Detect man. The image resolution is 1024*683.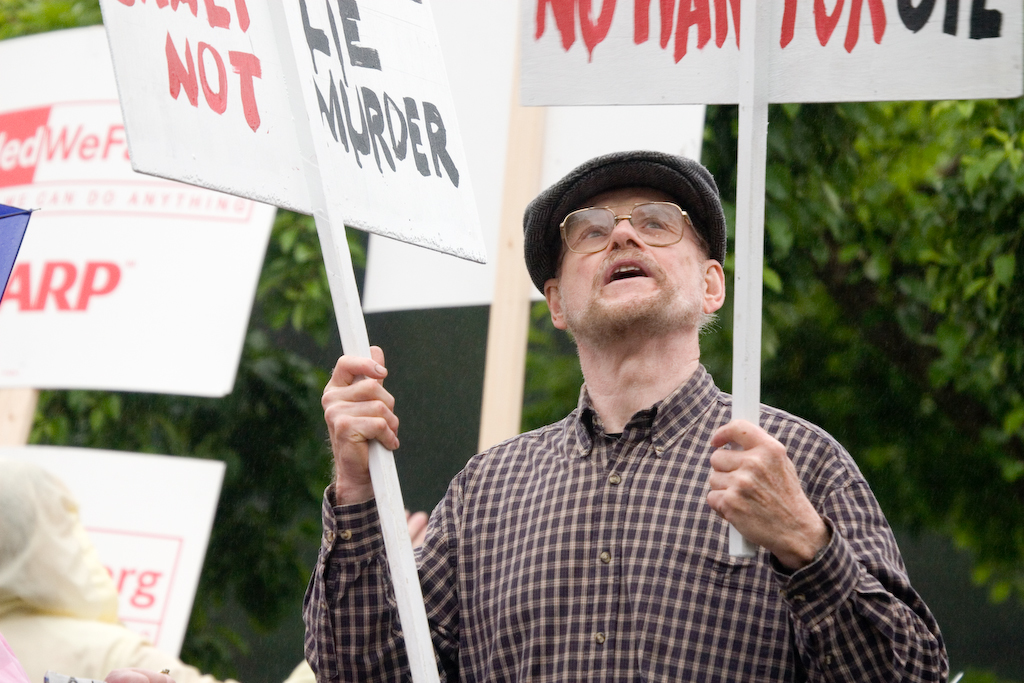
(353, 142, 907, 659).
